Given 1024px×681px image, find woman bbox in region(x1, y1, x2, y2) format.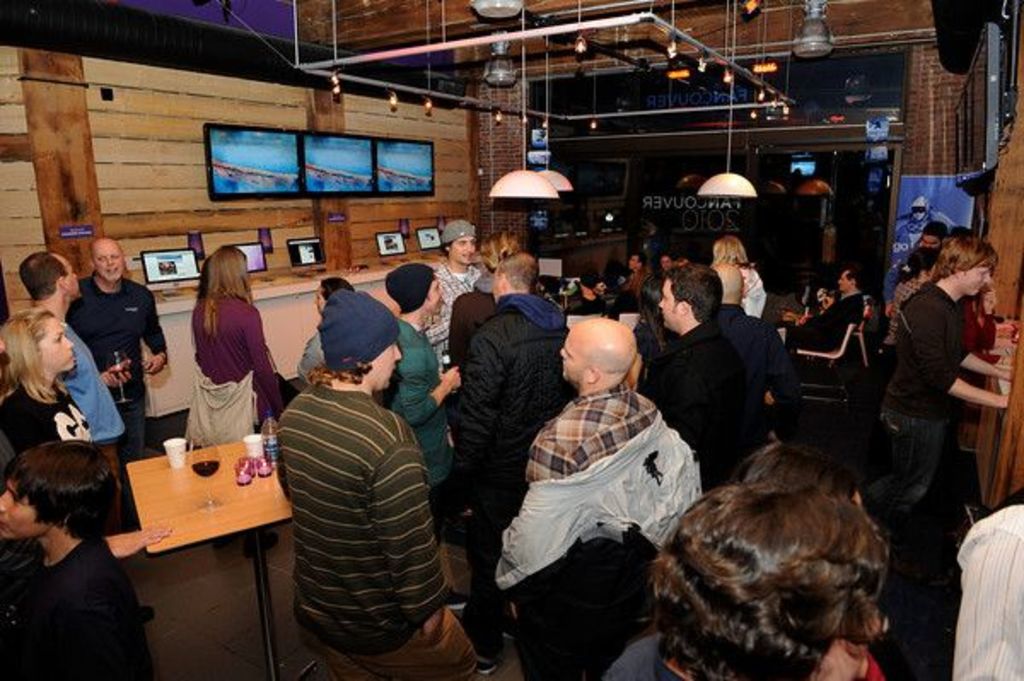
region(708, 230, 766, 326).
